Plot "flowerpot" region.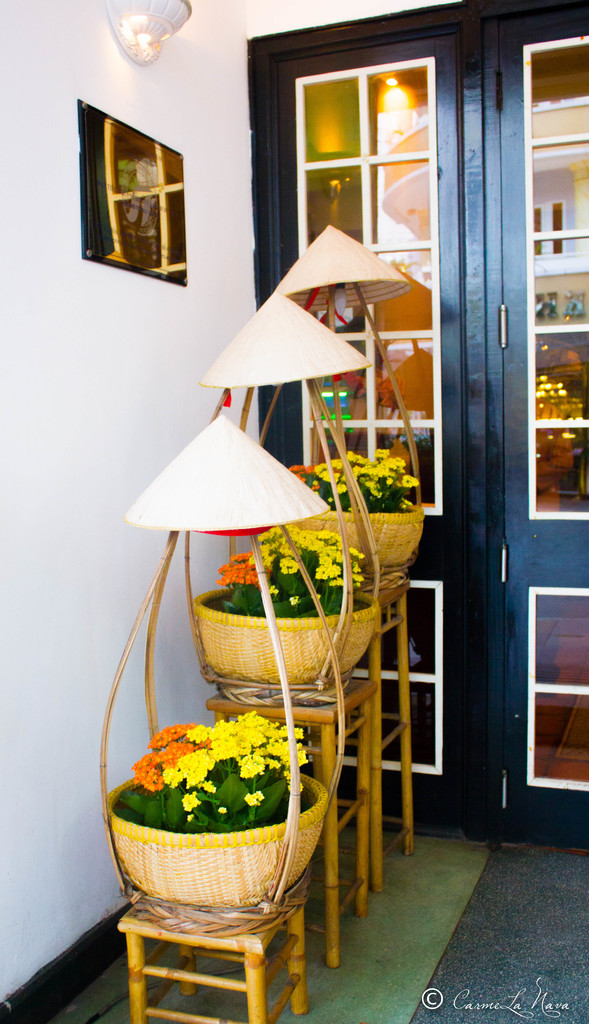
Plotted at rect(292, 499, 420, 565).
